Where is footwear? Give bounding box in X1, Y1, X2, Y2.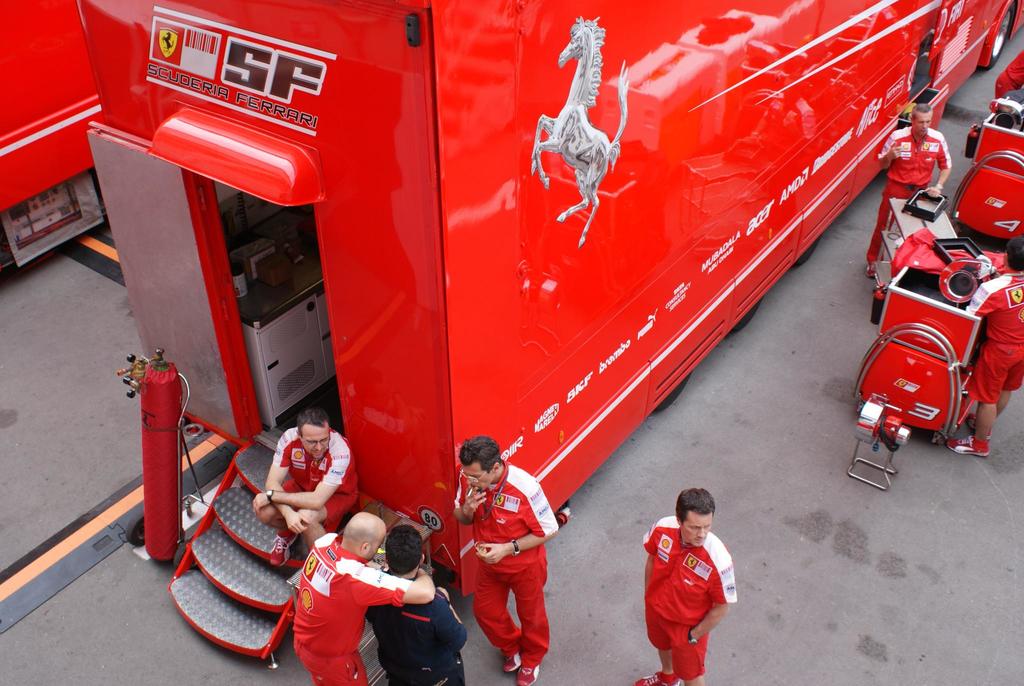
514, 662, 541, 685.
